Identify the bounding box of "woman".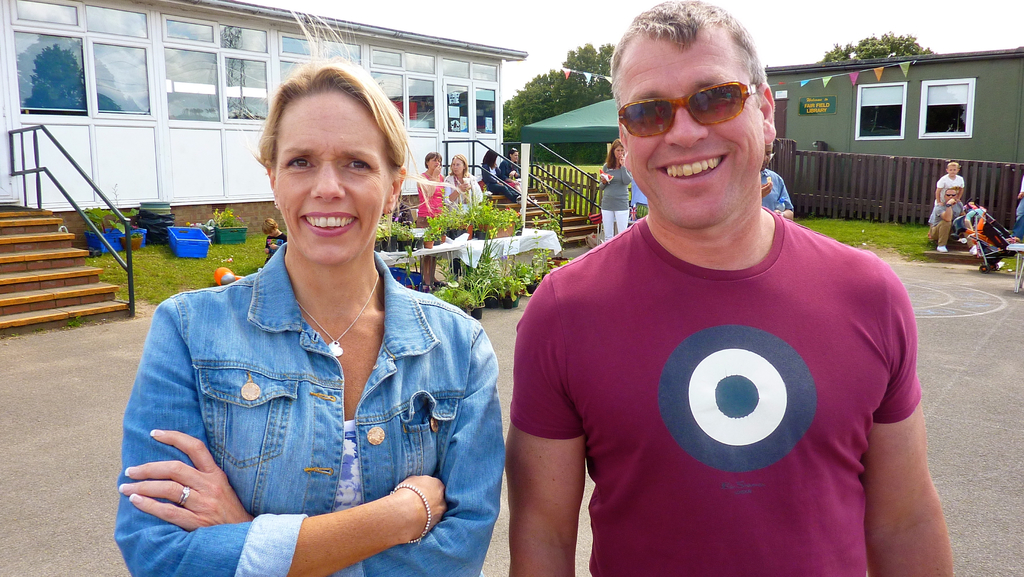
locate(135, 66, 536, 570).
